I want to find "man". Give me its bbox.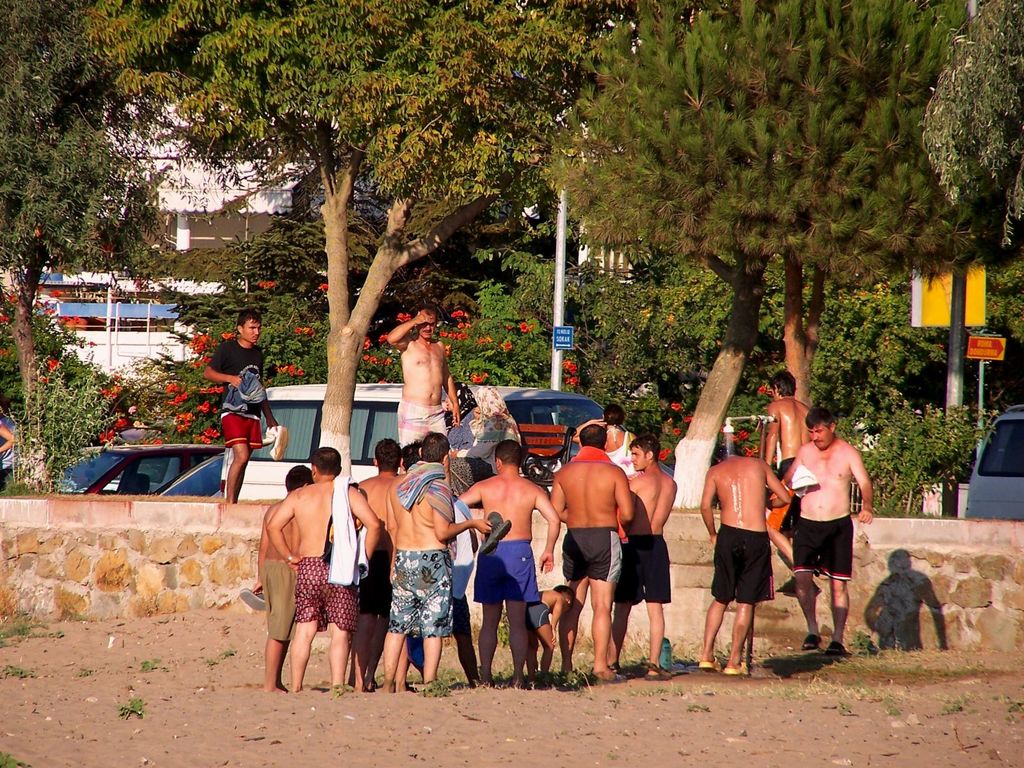
bbox=(205, 311, 274, 504).
